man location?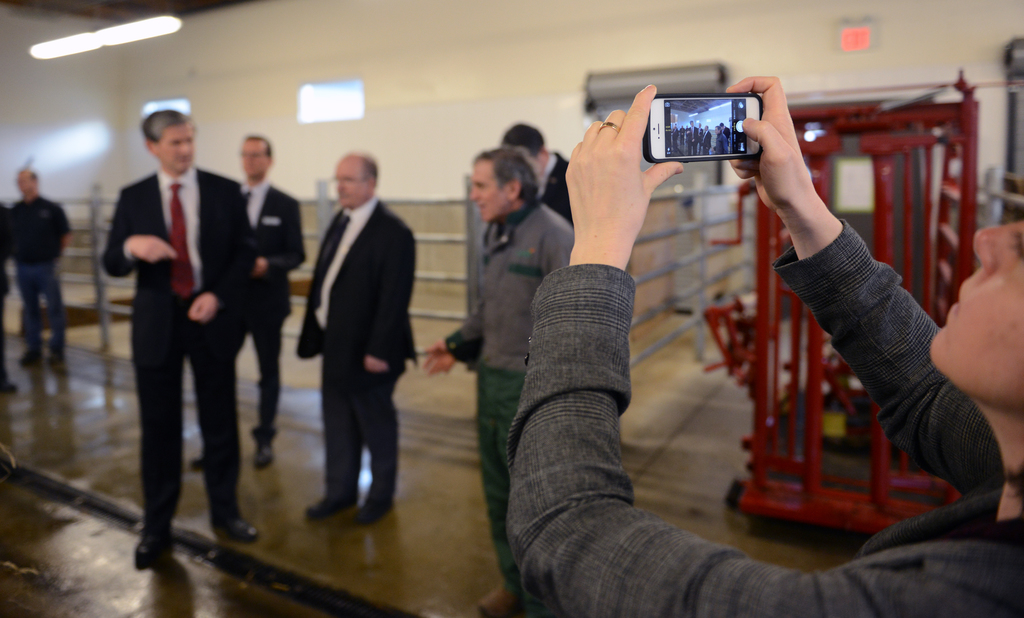
701 125 711 154
